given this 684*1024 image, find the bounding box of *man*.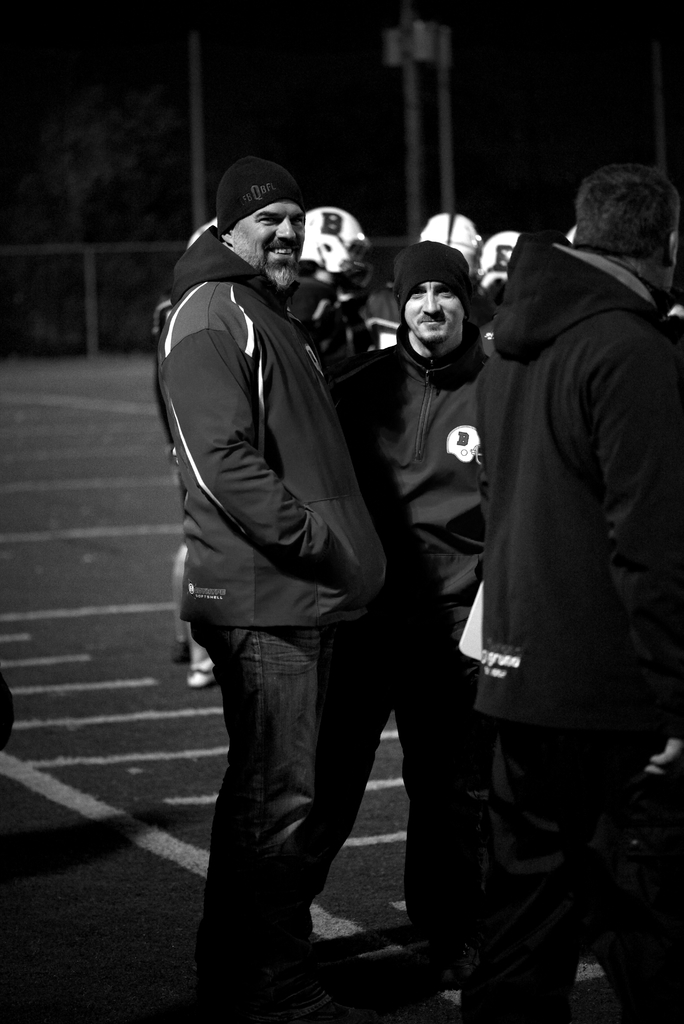
rect(485, 162, 676, 1014).
